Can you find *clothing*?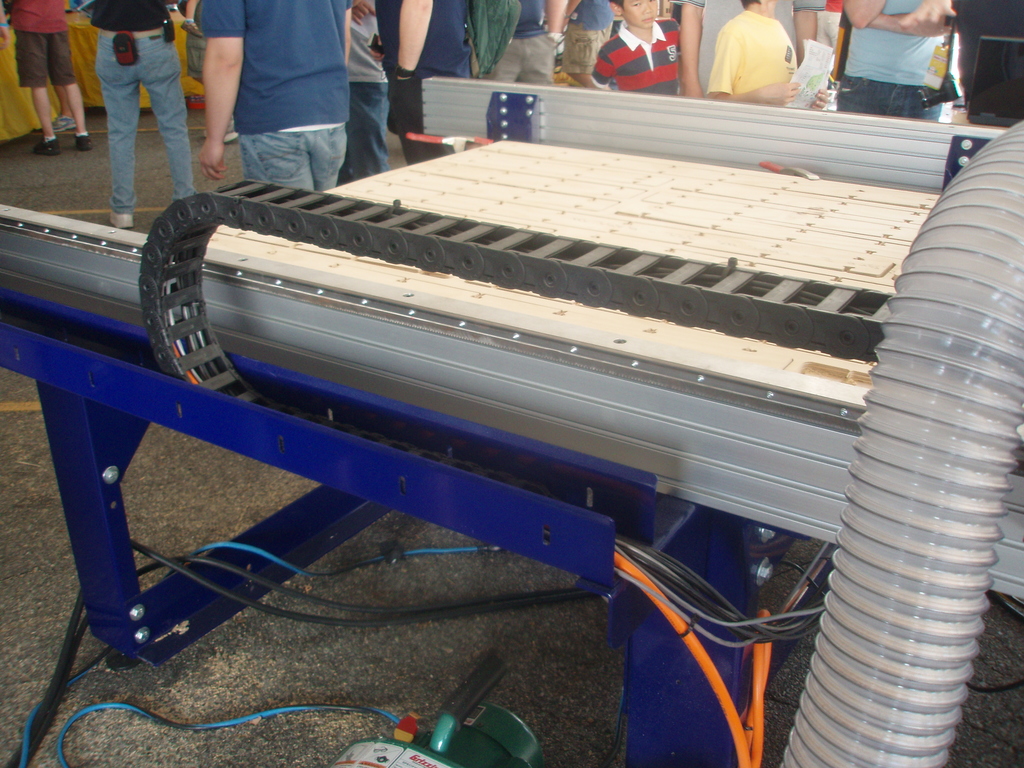
Yes, bounding box: crop(11, 0, 77, 90).
